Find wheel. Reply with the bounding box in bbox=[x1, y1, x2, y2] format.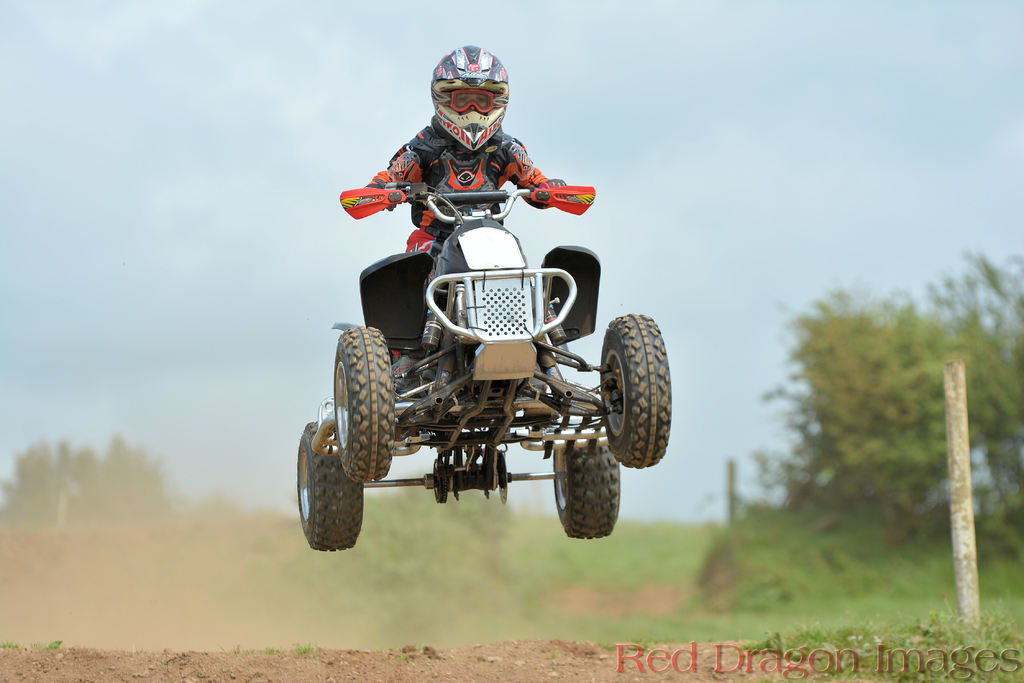
bbox=[596, 309, 671, 472].
